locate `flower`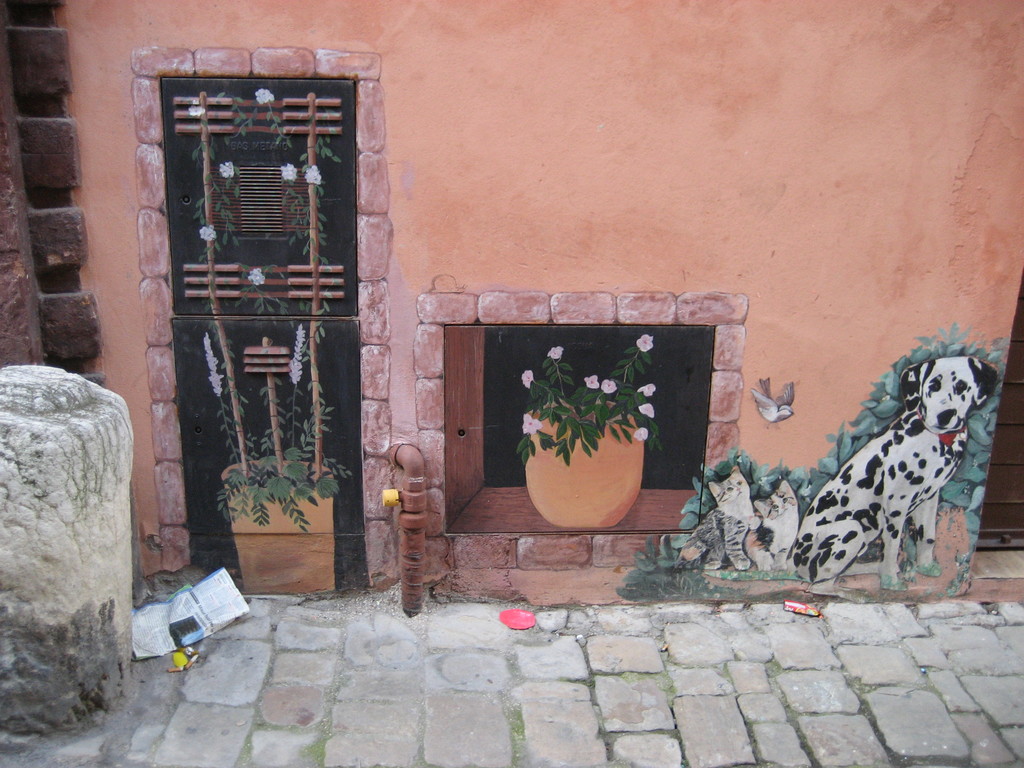
locate(641, 383, 654, 399)
